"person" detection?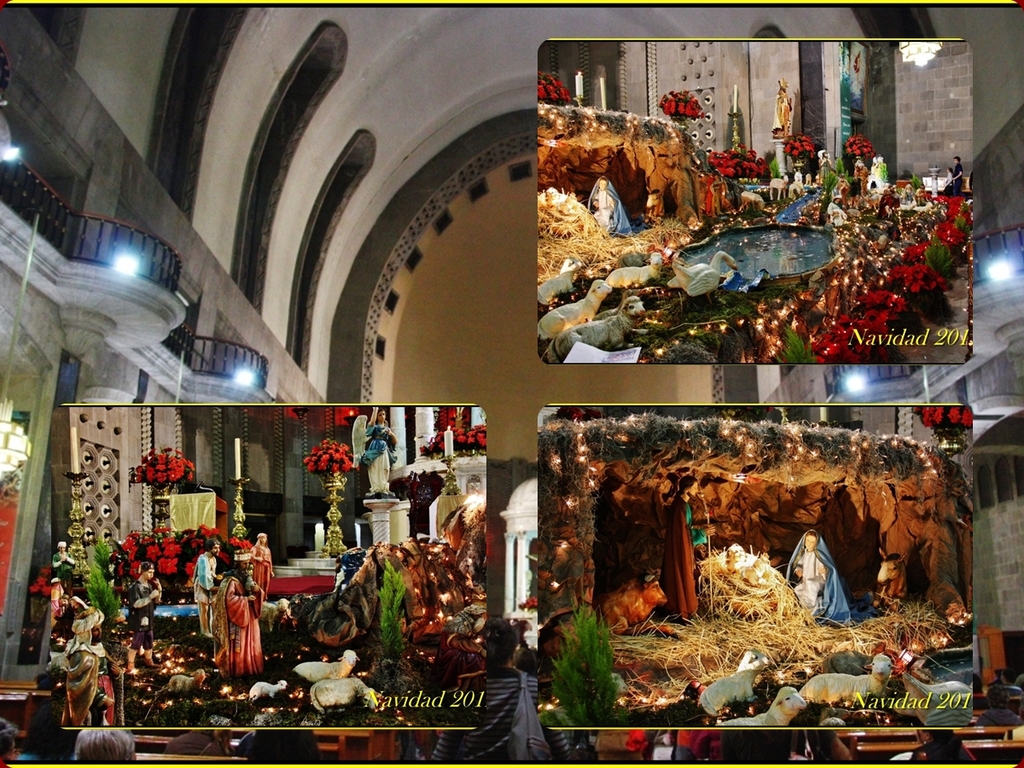
[x1=783, y1=528, x2=825, y2=623]
